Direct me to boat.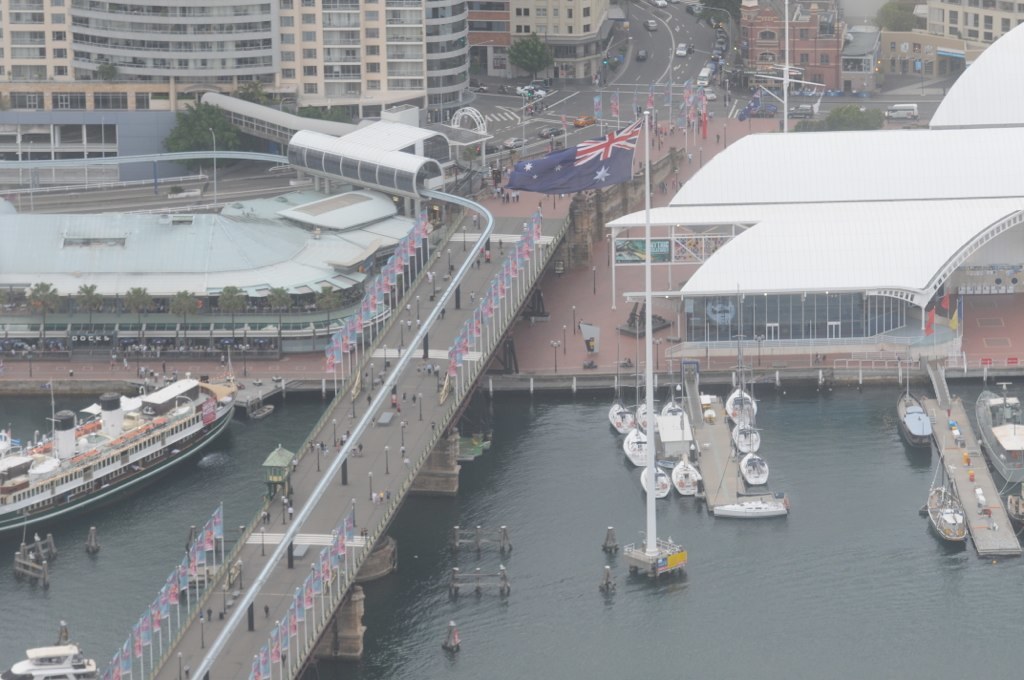
Direction: left=605, top=399, right=638, bottom=430.
